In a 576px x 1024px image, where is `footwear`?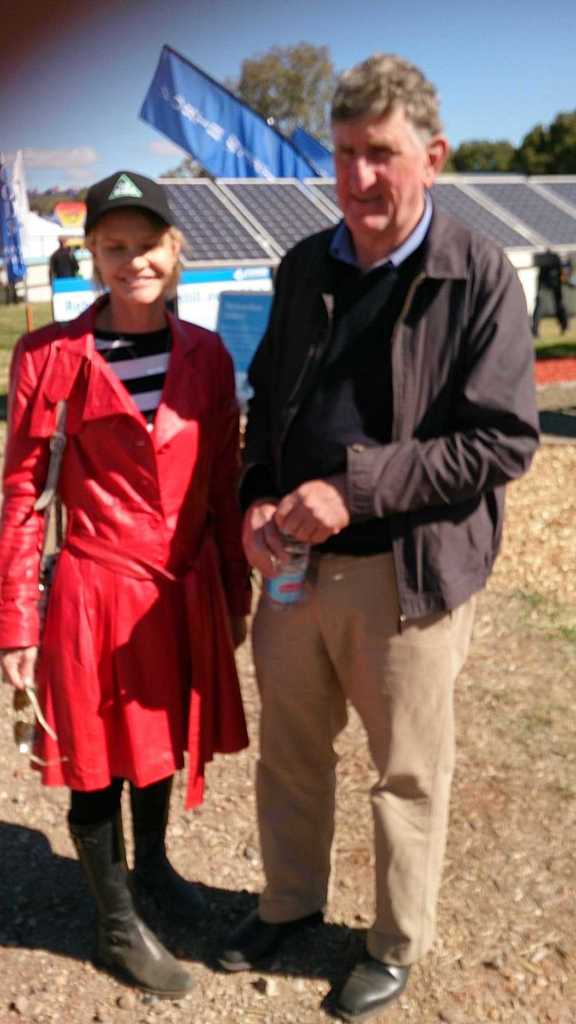
bbox=[337, 949, 416, 1023].
